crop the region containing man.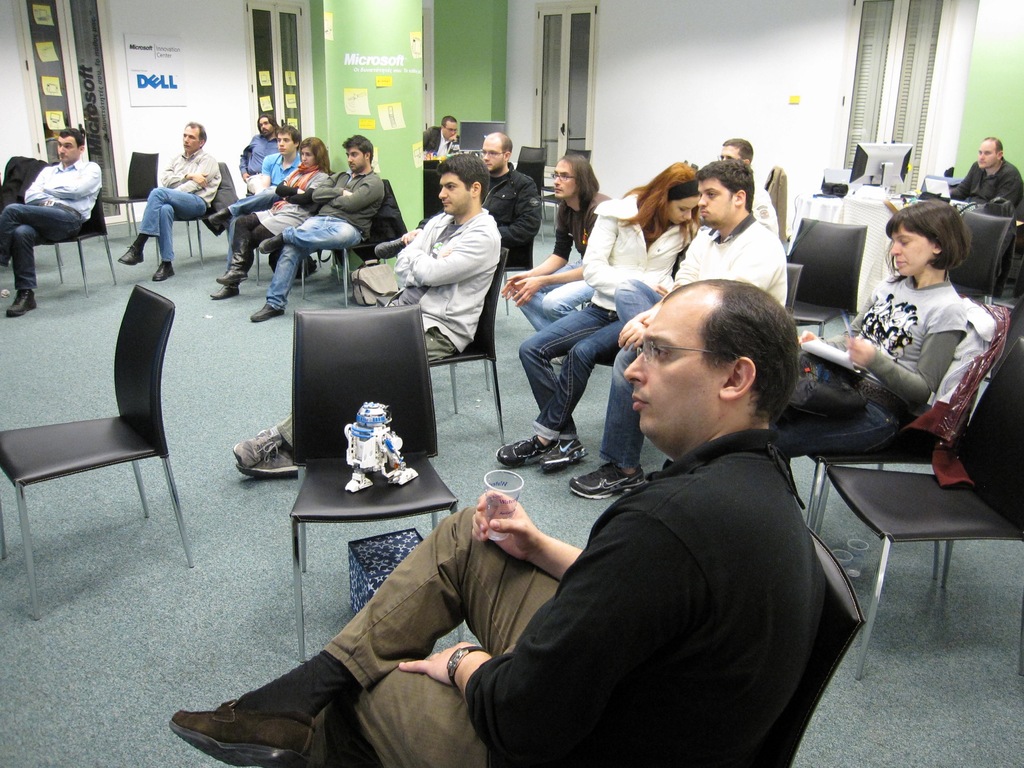
Crop region: locate(242, 114, 277, 193).
